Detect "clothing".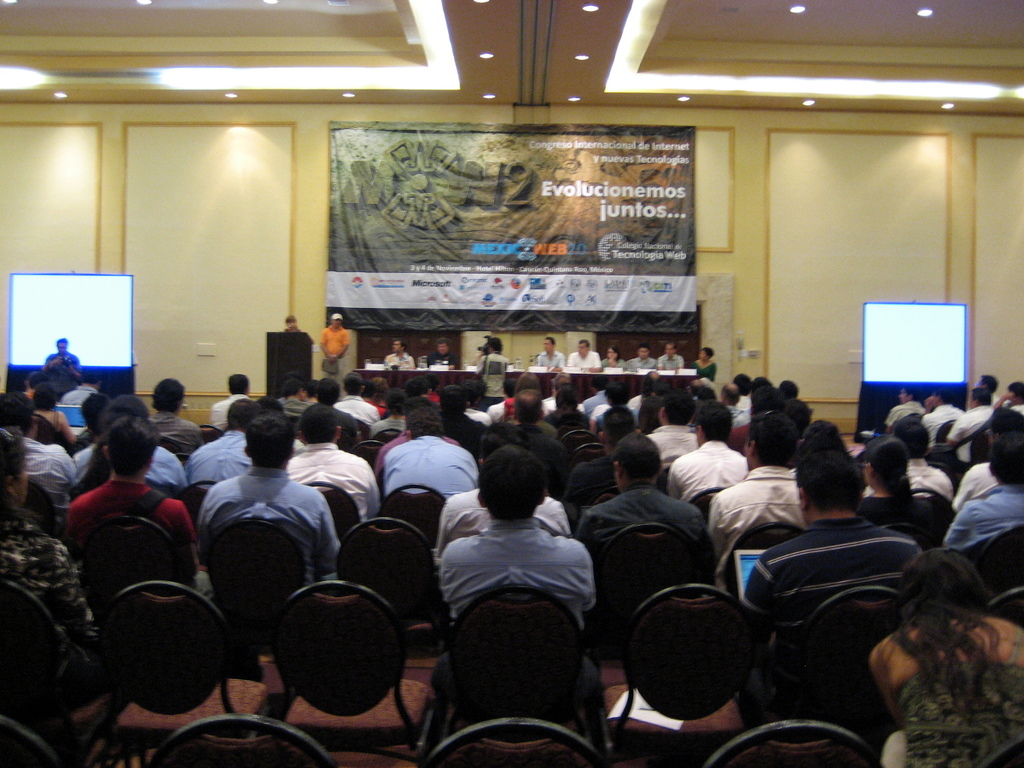
Detected at <region>320, 321, 346, 374</region>.
